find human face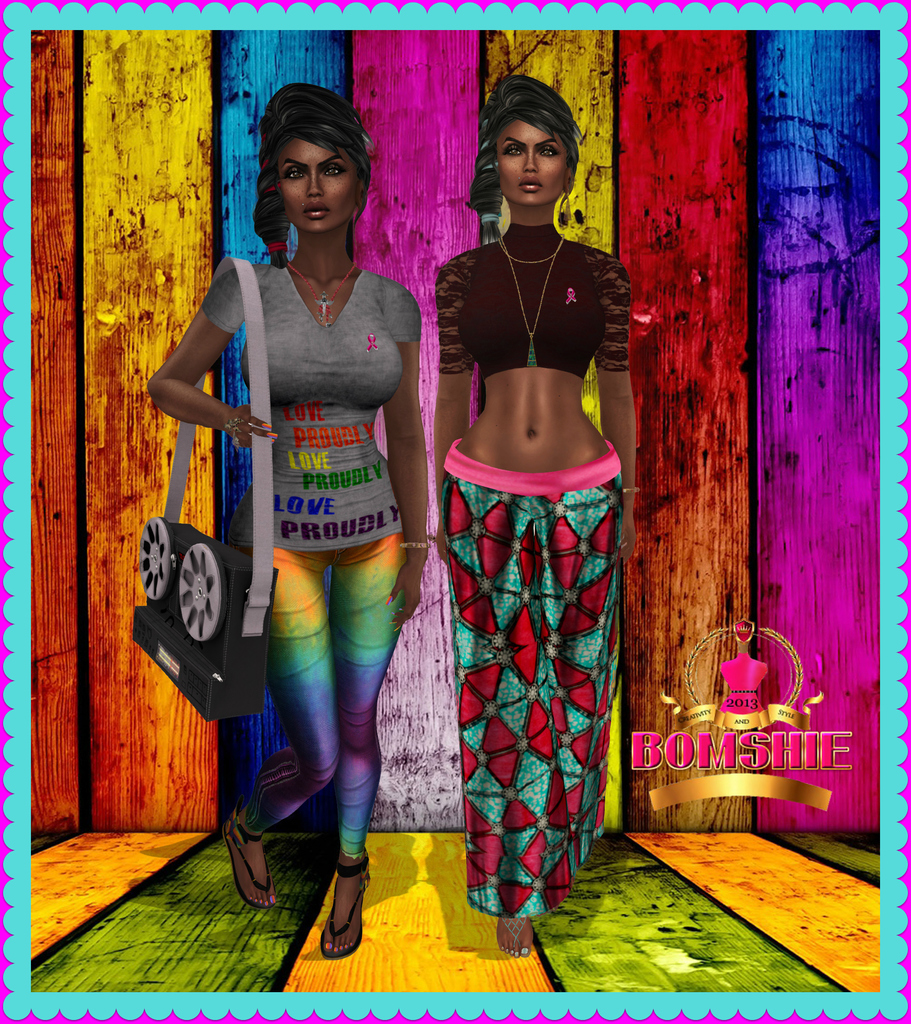
(x1=493, y1=113, x2=568, y2=212)
